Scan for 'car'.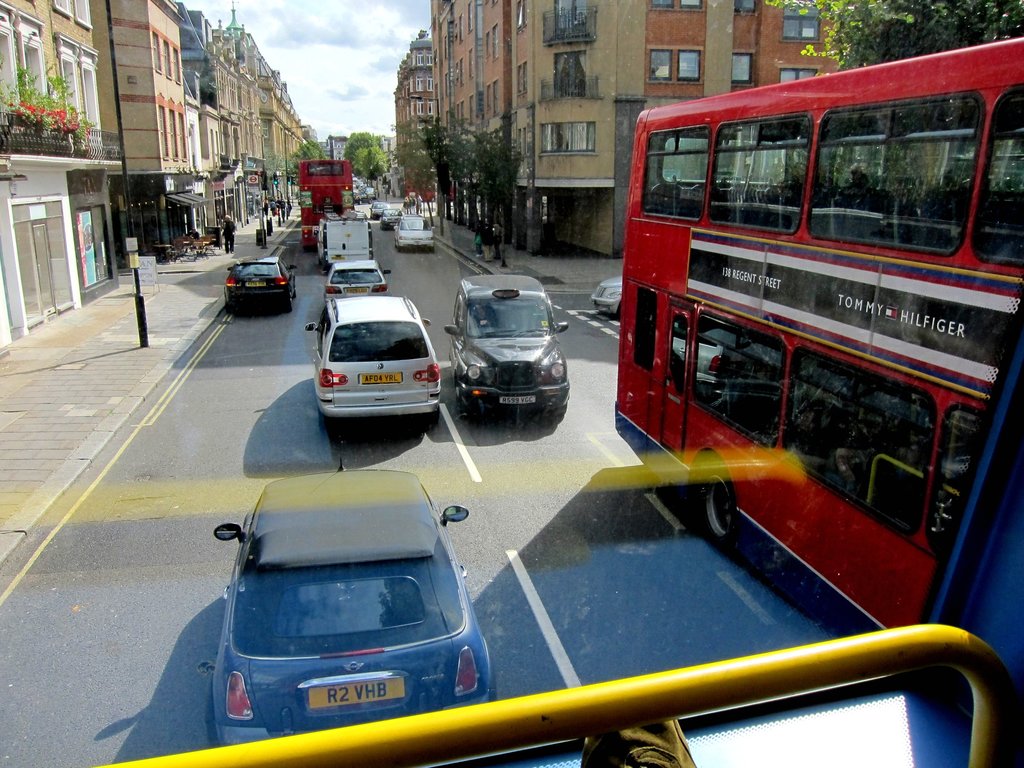
Scan result: rect(209, 447, 500, 754).
